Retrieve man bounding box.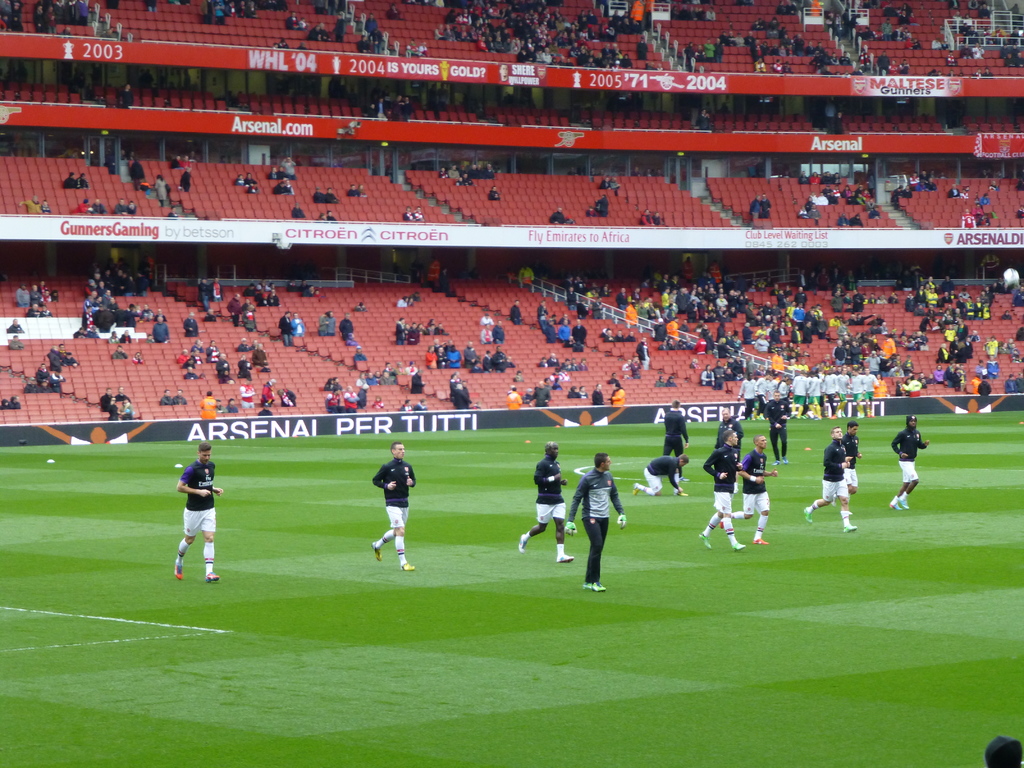
Bounding box: (left=717, top=412, right=739, bottom=449).
